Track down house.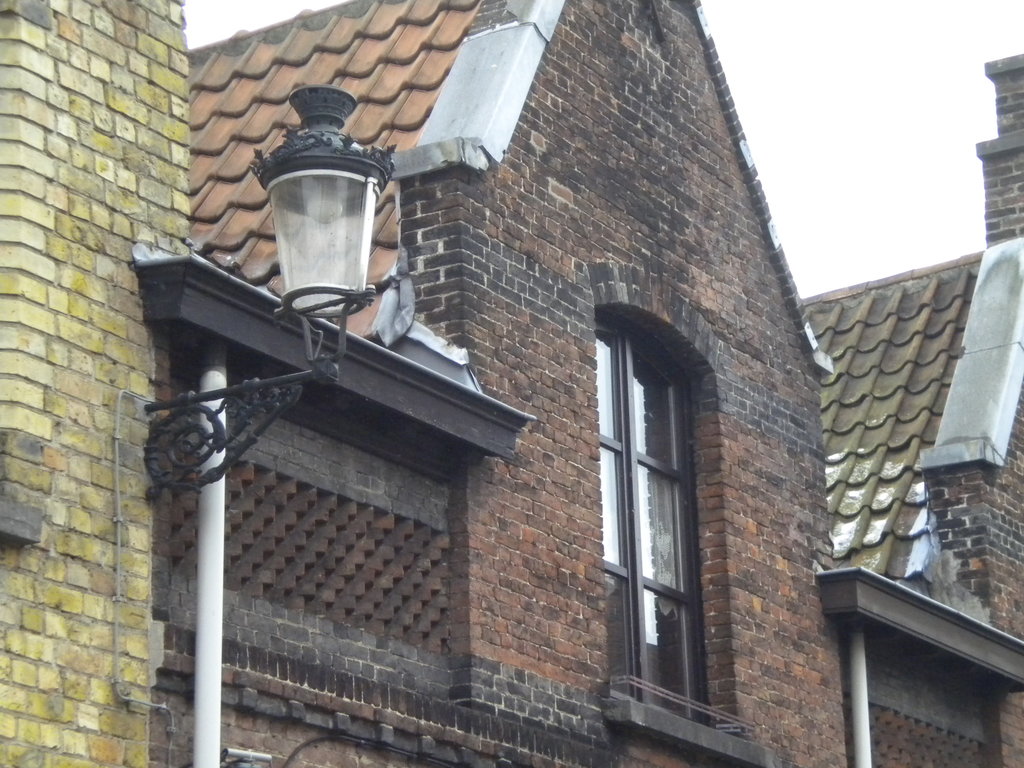
Tracked to select_region(144, 0, 1023, 767).
